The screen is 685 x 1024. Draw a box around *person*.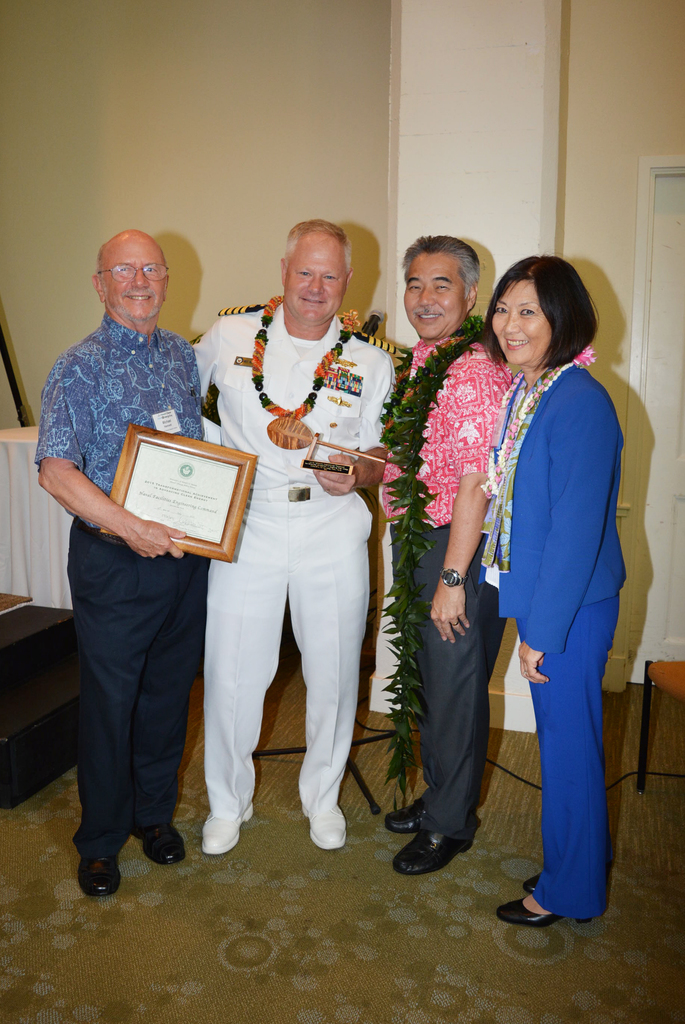
29, 227, 208, 900.
